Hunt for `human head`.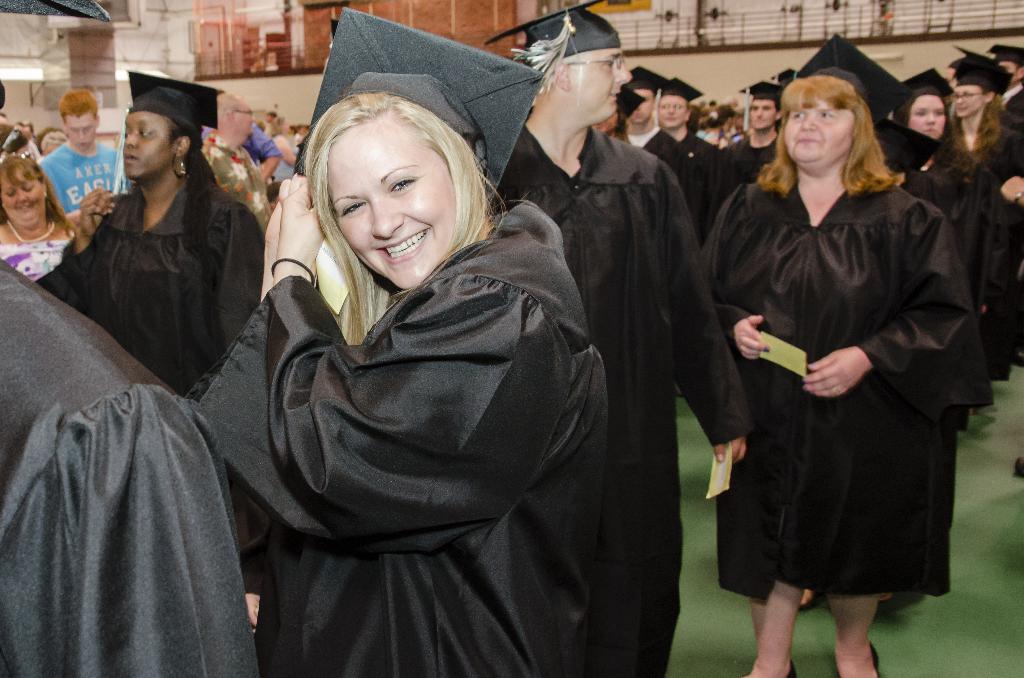
Hunted down at box(952, 76, 995, 118).
